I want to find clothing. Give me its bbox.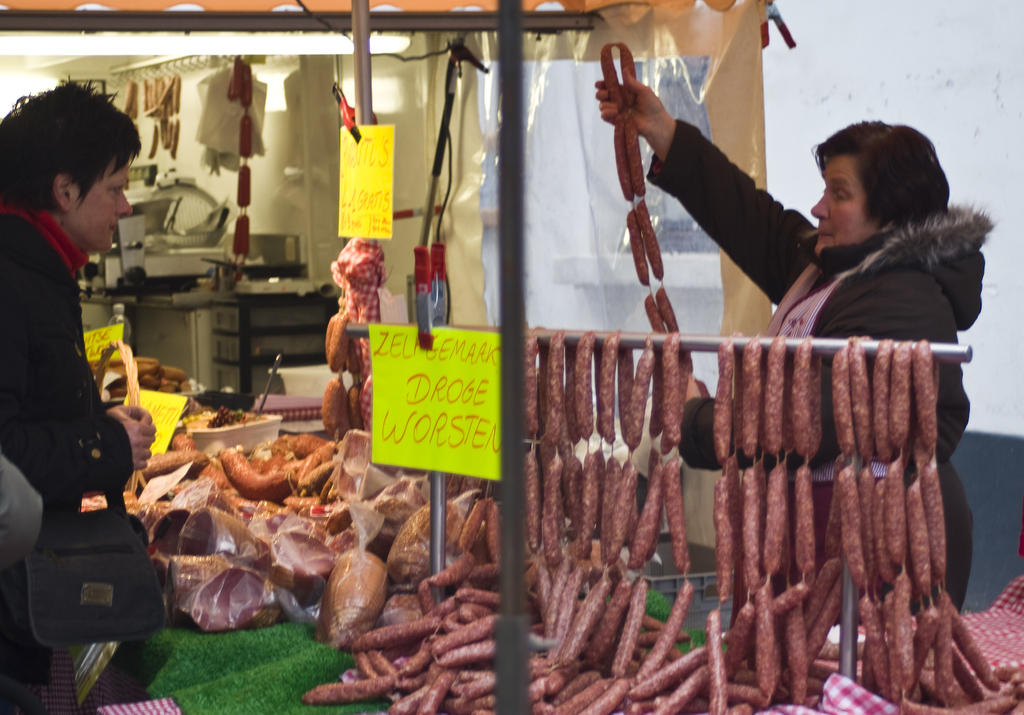
l=651, t=123, r=986, b=606.
